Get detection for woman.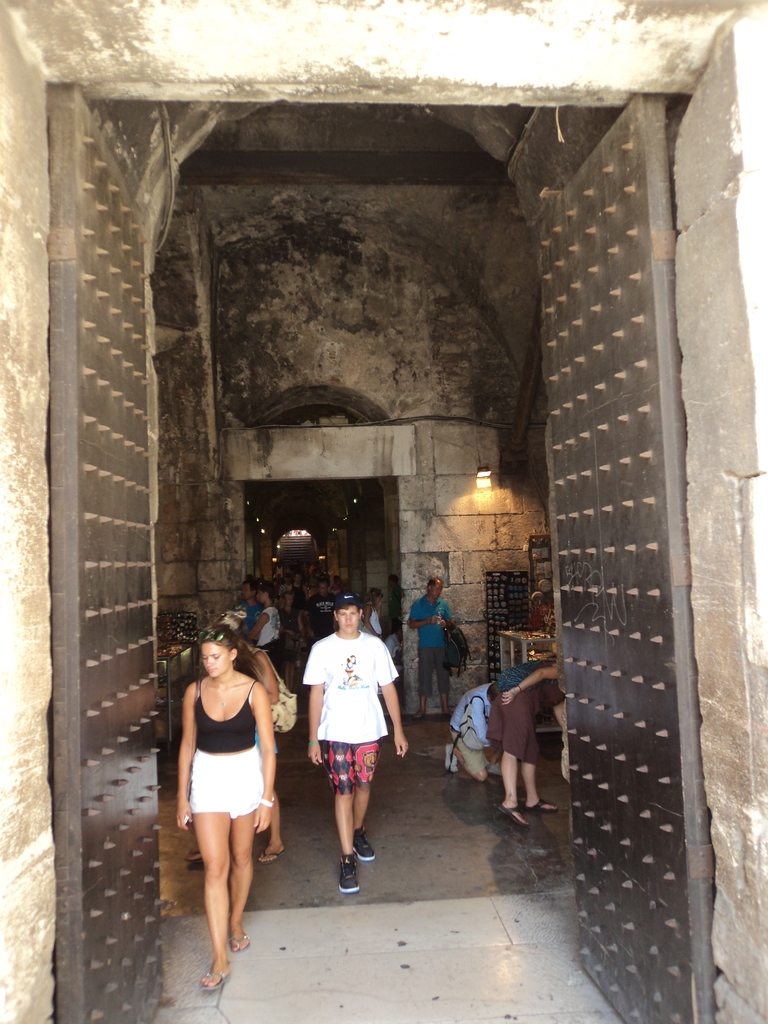
Detection: x1=483, y1=659, x2=563, y2=824.
